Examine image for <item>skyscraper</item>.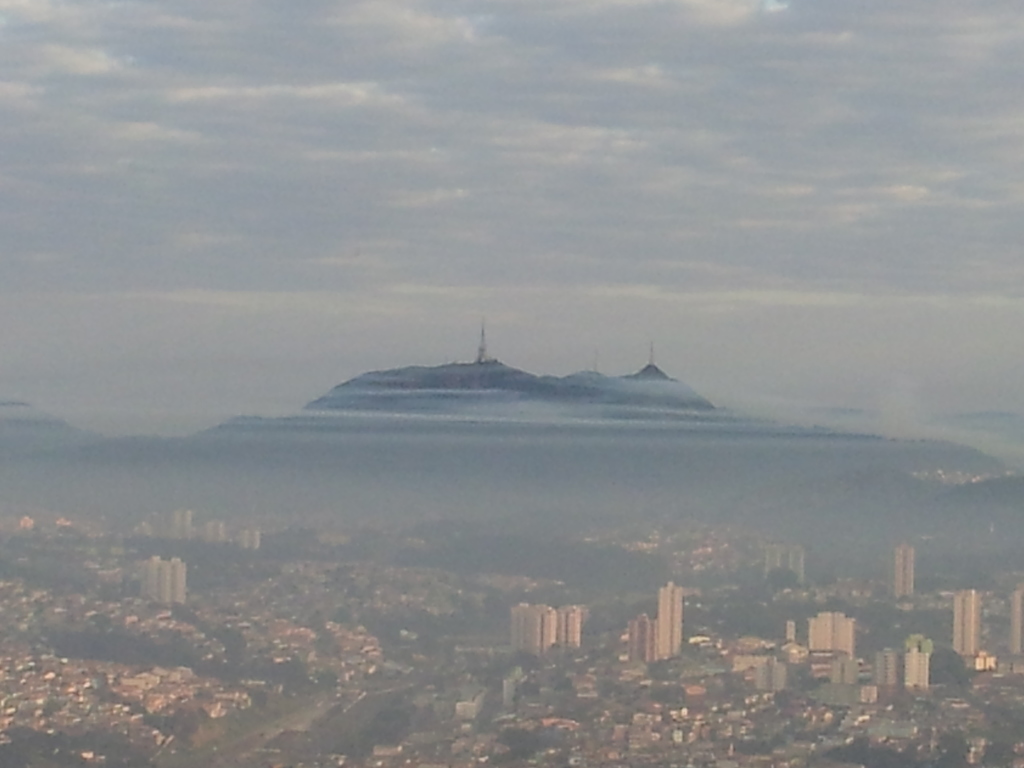
Examination result: box(950, 588, 977, 662).
